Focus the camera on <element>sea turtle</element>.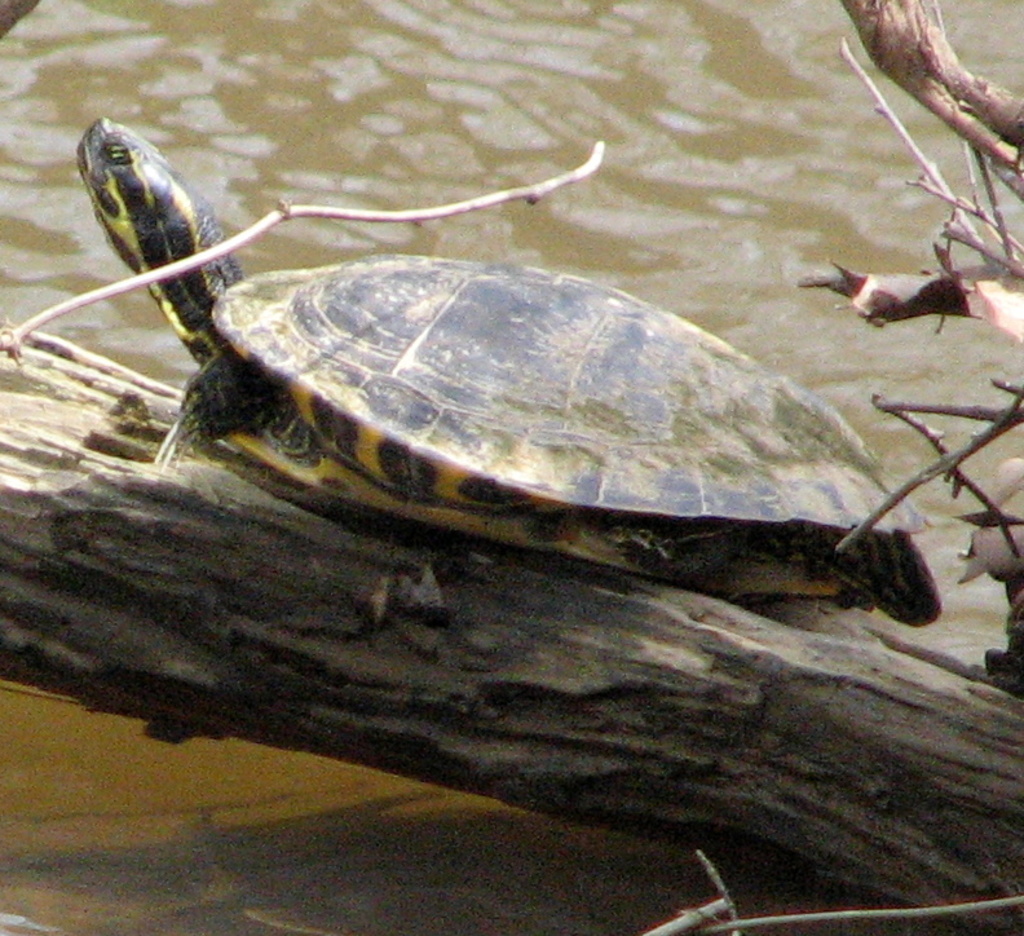
Focus region: bbox(70, 119, 946, 641).
